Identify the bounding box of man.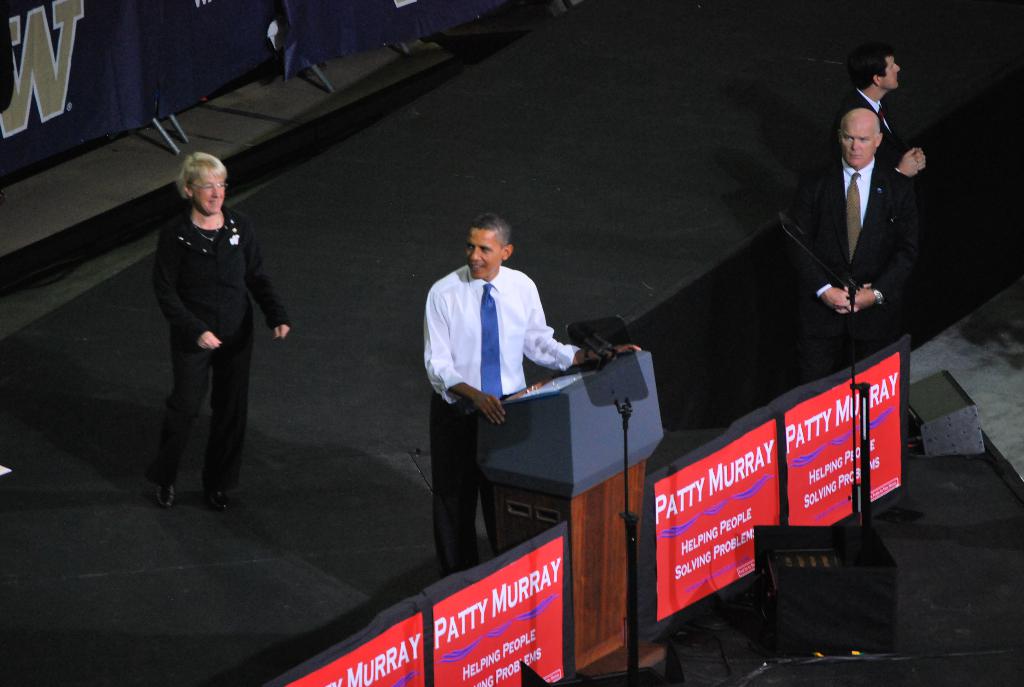
x1=425 y1=207 x2=643 y2=567.
